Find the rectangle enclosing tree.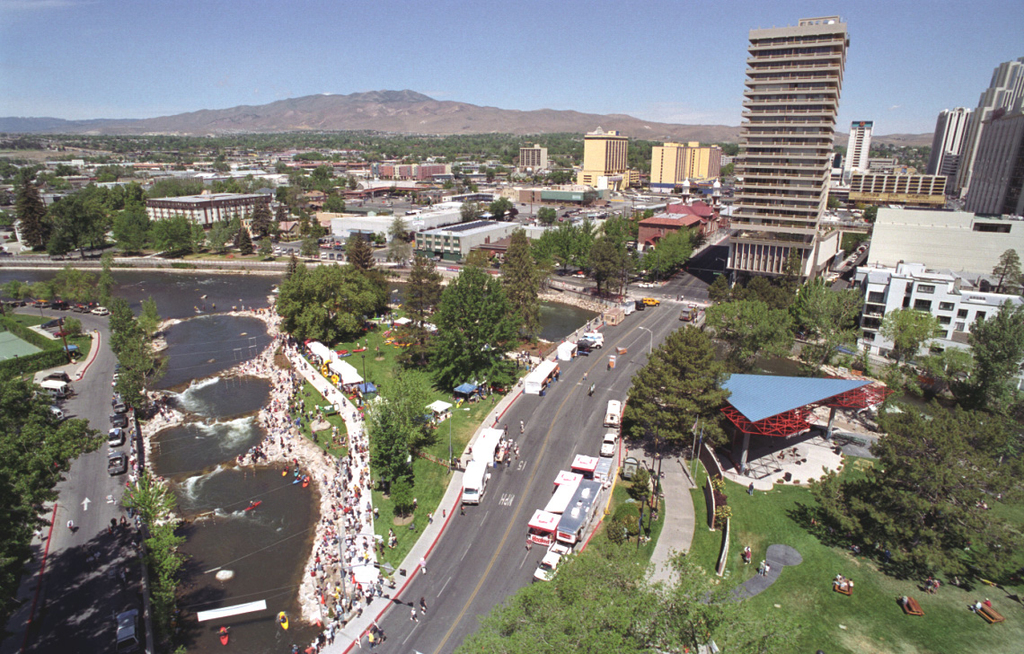
484, 168, 495, 180.
